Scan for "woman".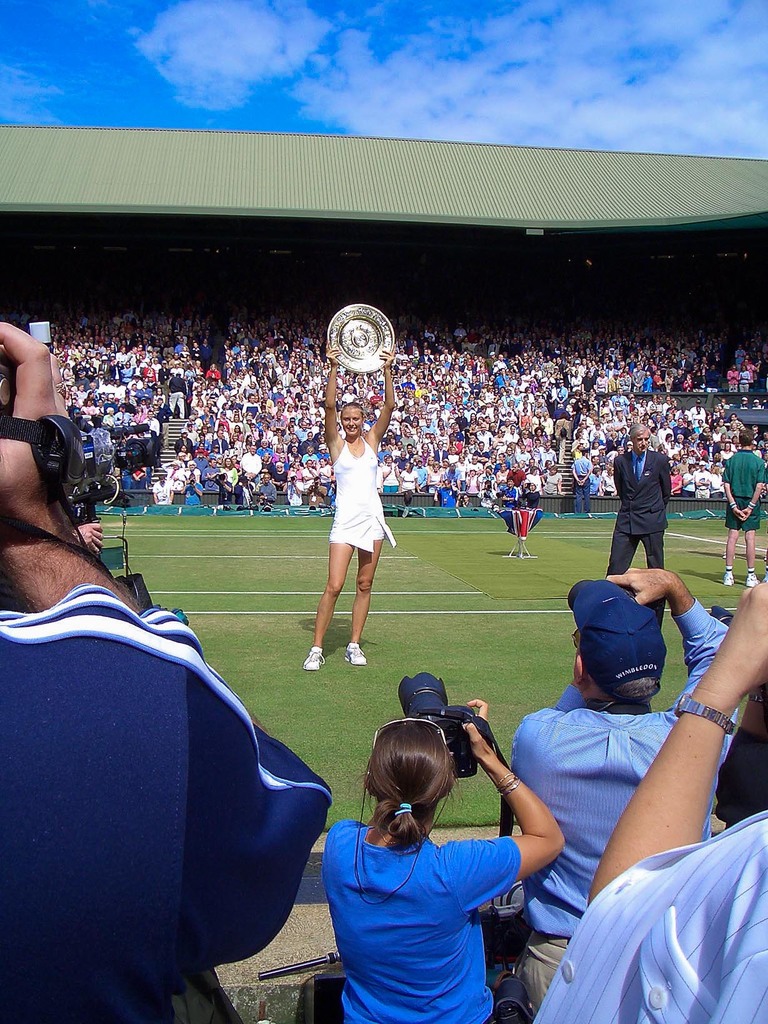
Scan result: 529, 468, 543, 488.
